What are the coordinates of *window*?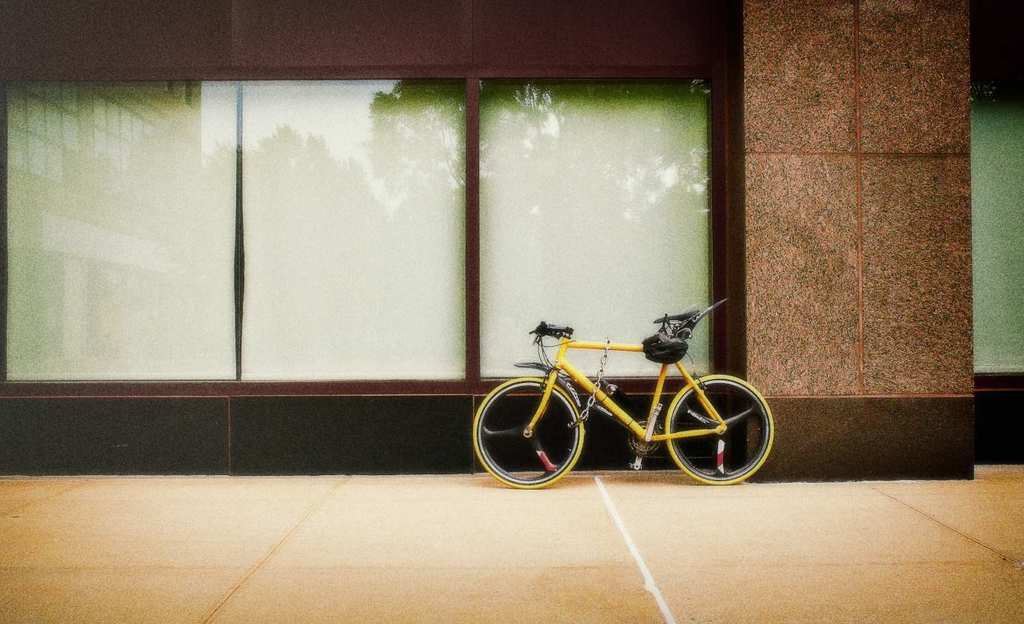
[471, 73, 726, 395].
